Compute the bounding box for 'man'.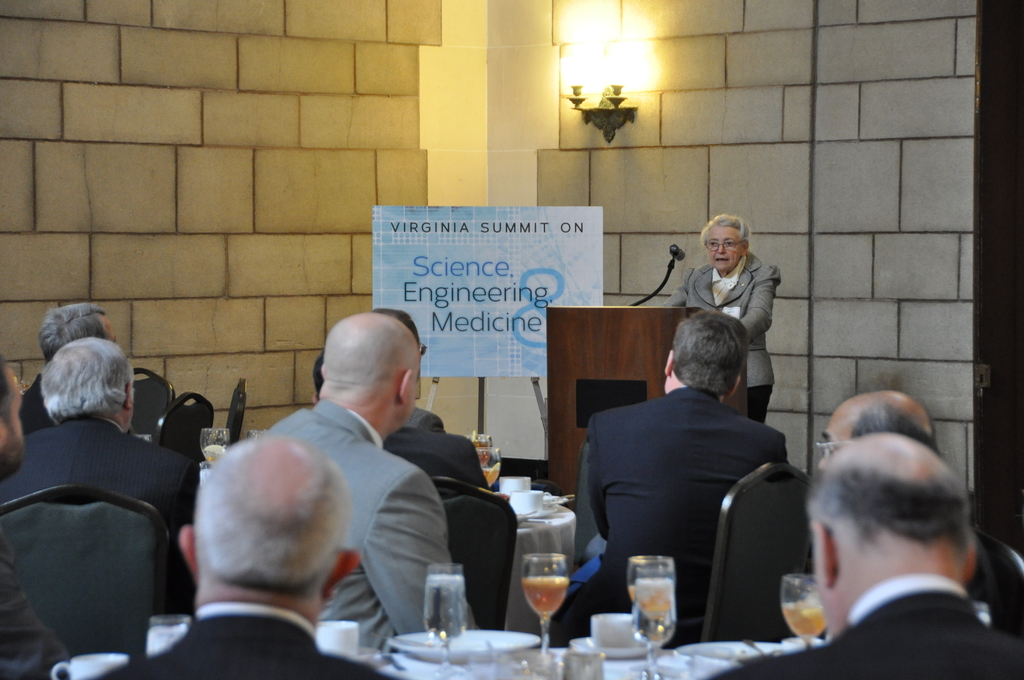
pyautogui.locateOnScreen(268, 309, 476, 657).
